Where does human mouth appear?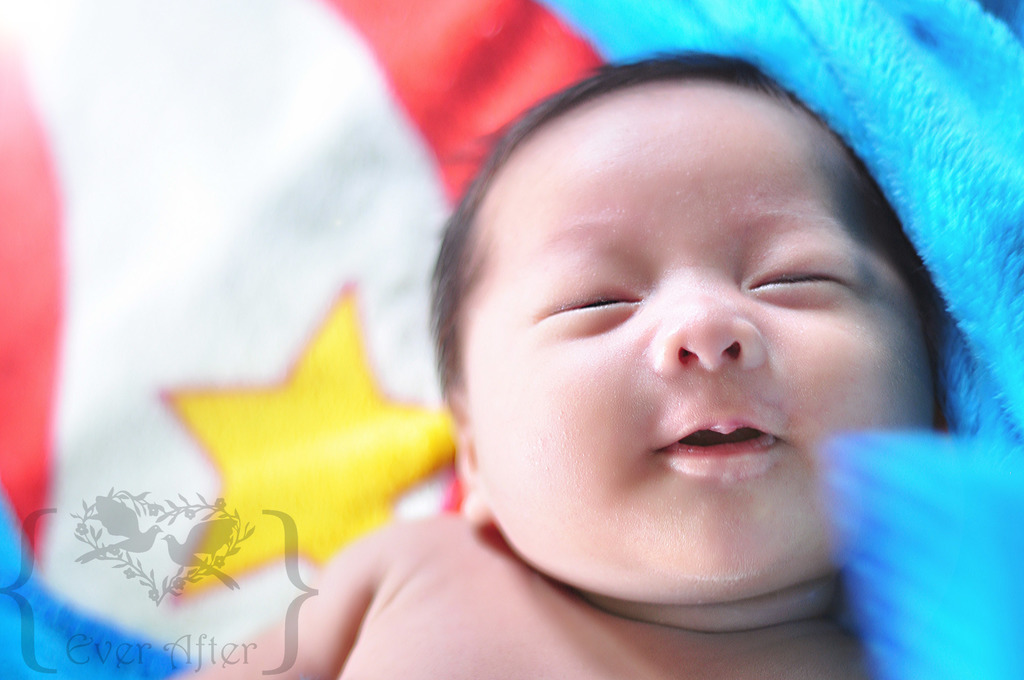
Appears at 653/399/792/461.
